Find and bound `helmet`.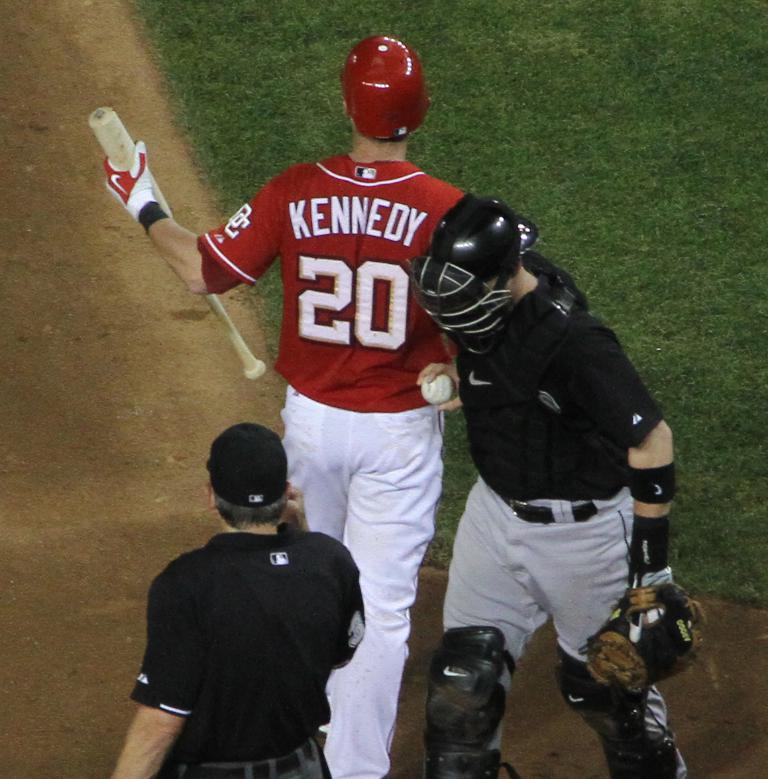
Bound: left=341, top=38, right=427, bottom=145.
